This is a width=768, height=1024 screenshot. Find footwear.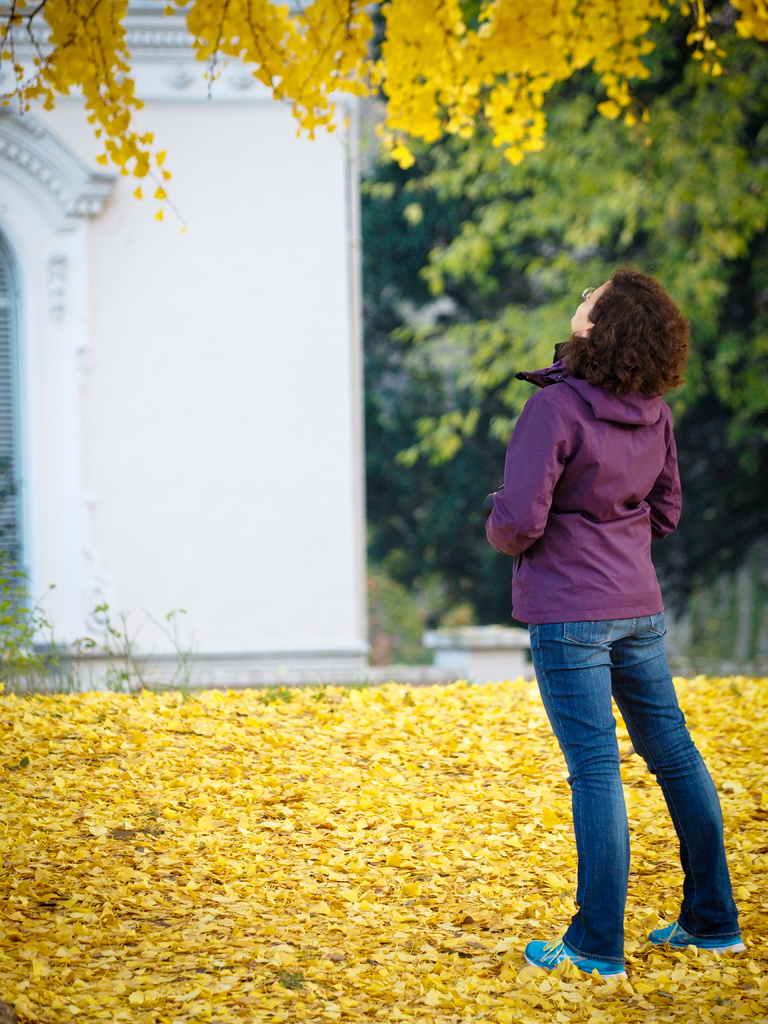
Bounding box: bbox=[526, 934, 630, 979].
